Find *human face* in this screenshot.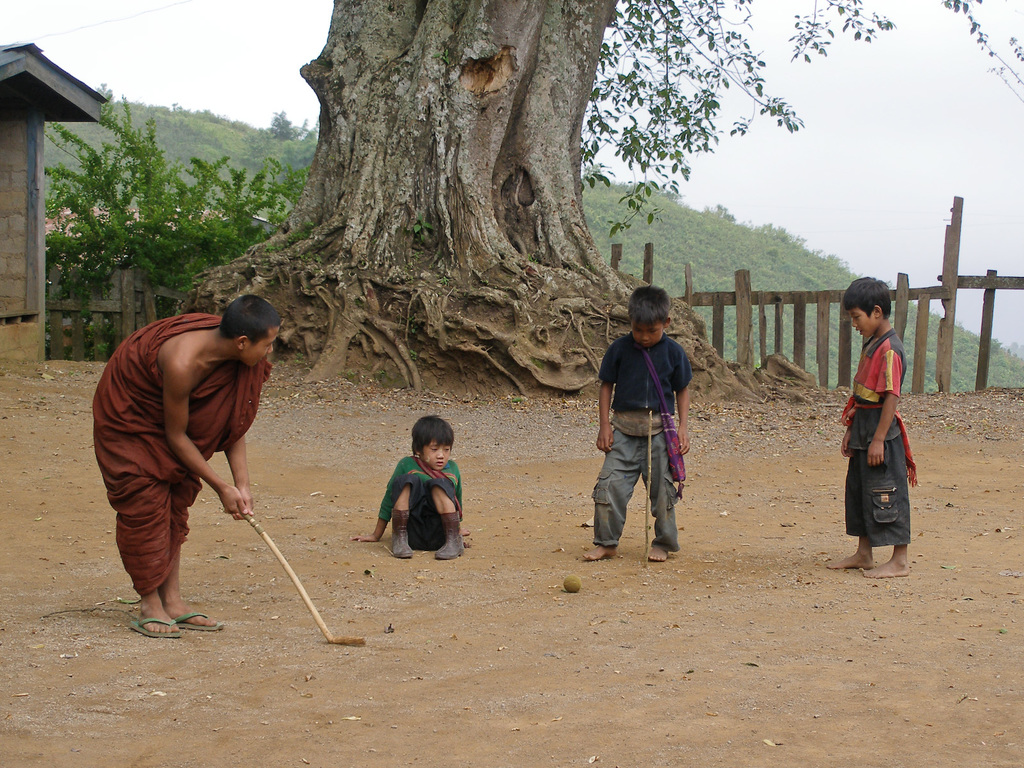
The bounding box for *human face* is [635,316,669,347].
